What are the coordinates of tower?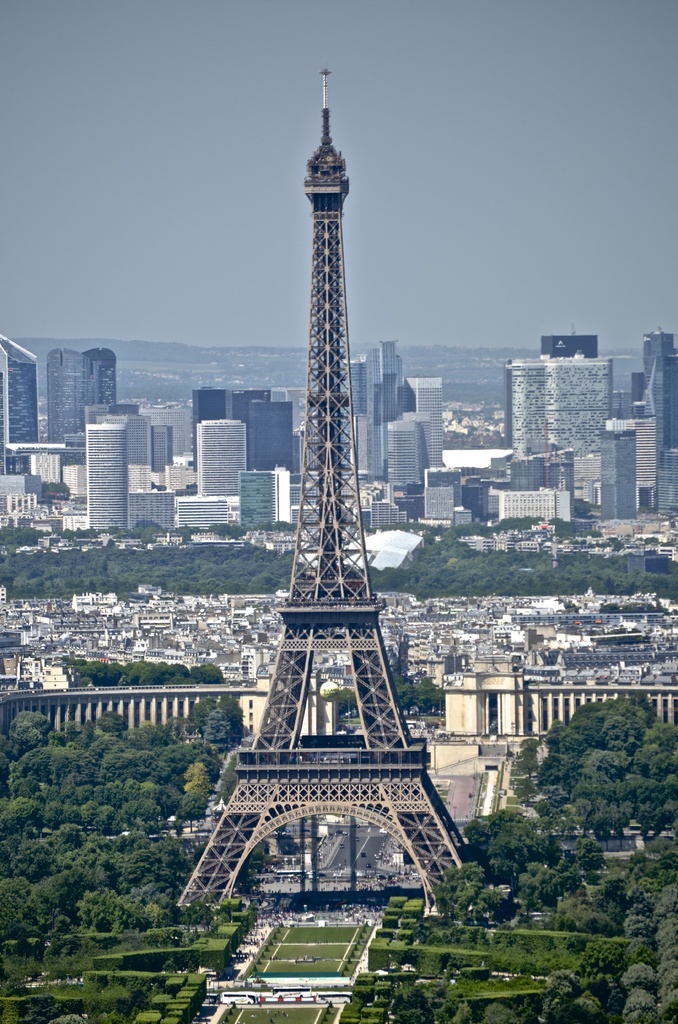
bbox=[543, 321, 599, 356].
